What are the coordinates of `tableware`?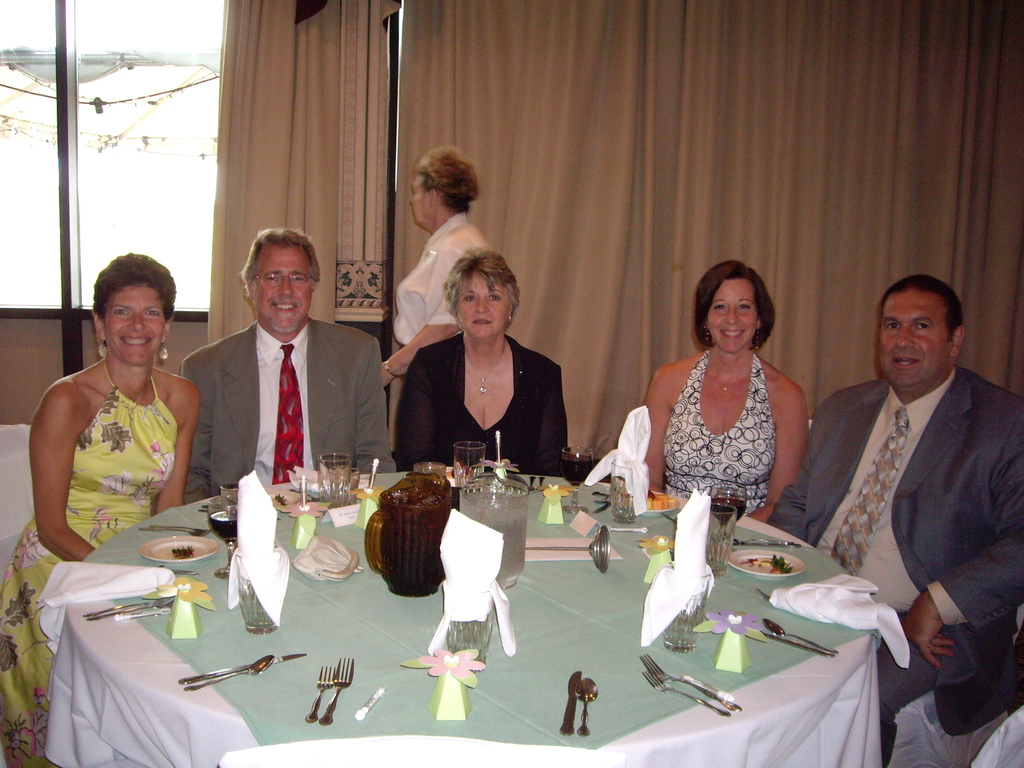
{"x1": 355, "y1": 479, "x2": 438, "y2": 594}.
